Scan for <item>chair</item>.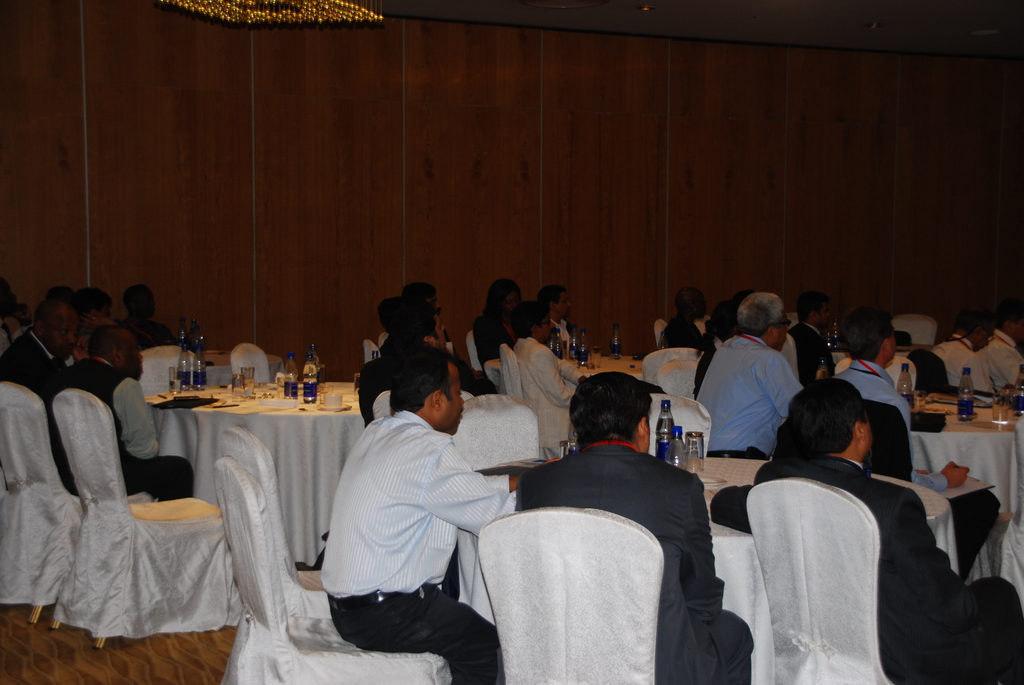
Scan result: box(896, 316, 939, 349).
